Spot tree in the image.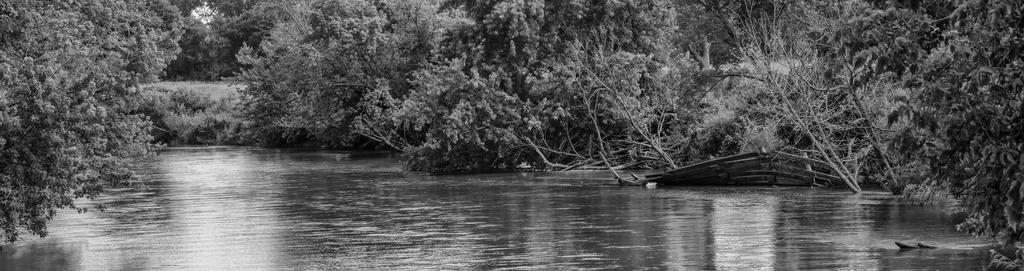
tree found at region(0, 0, 191, 245).
